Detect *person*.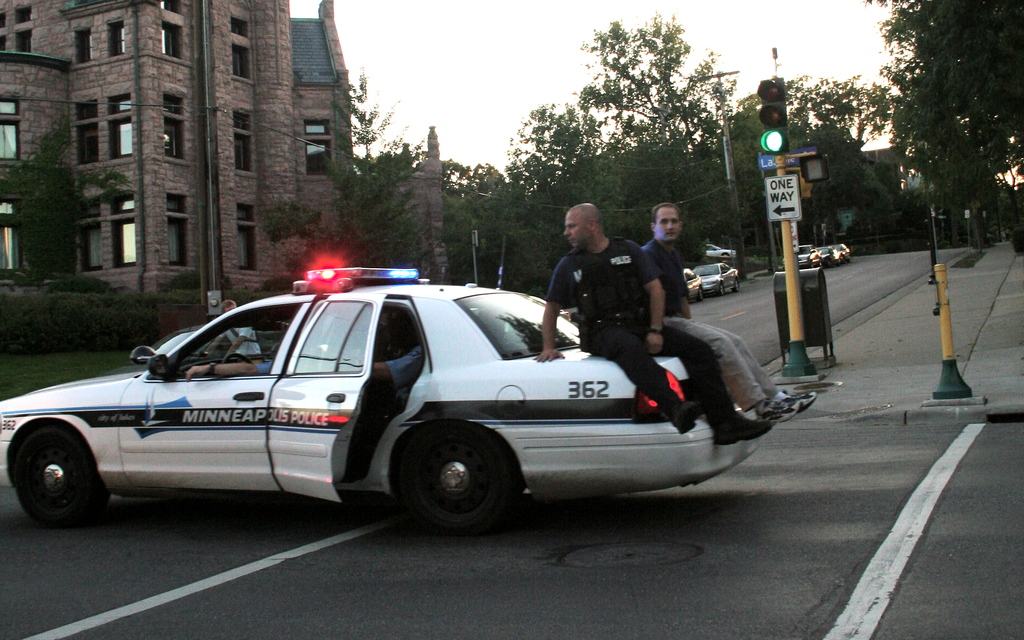
Detected at Rect(185, 361, 274, 386).
